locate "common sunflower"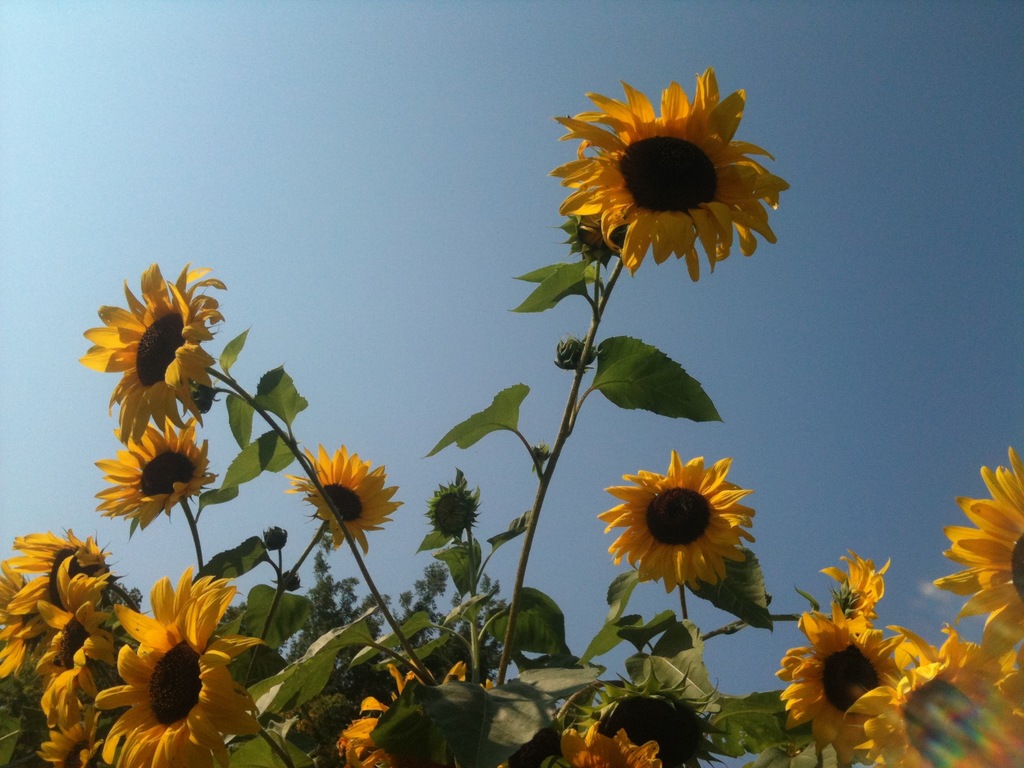
bbox=[587, 454, 756, 593]
